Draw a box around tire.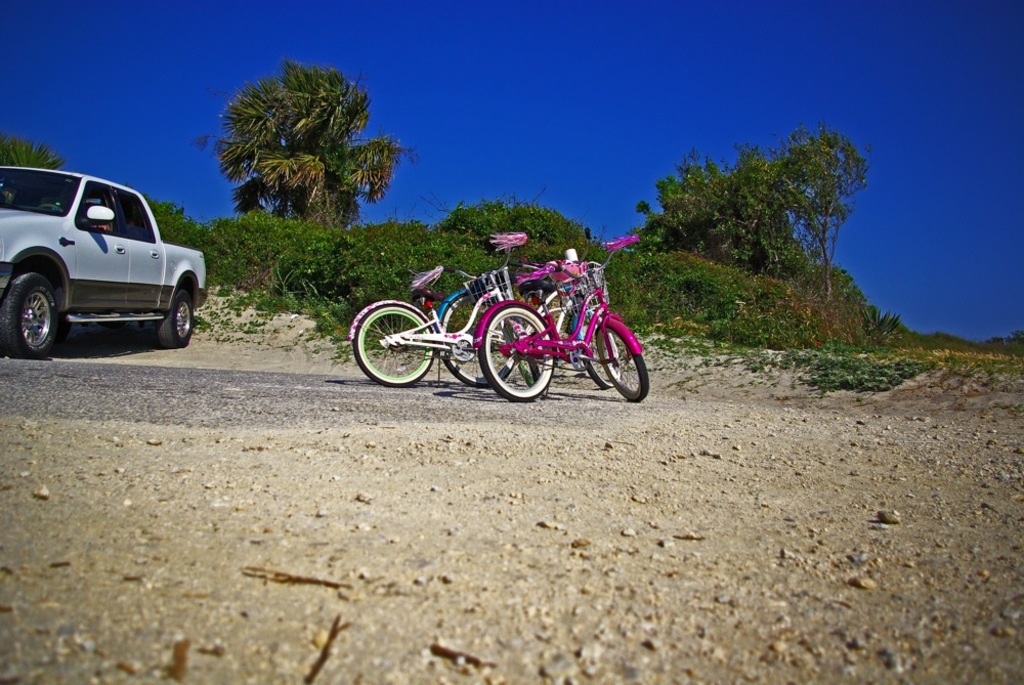
[596, 308, 650, 406].
